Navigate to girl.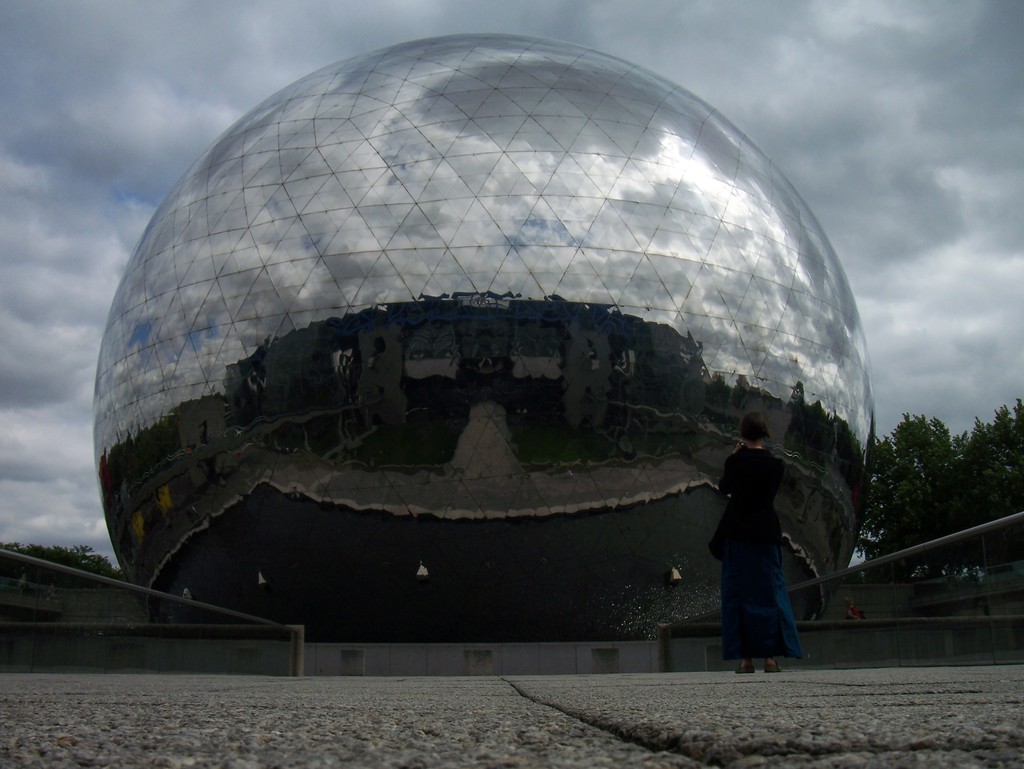
Navigation target: BBox(711, 418, 809, 672).
